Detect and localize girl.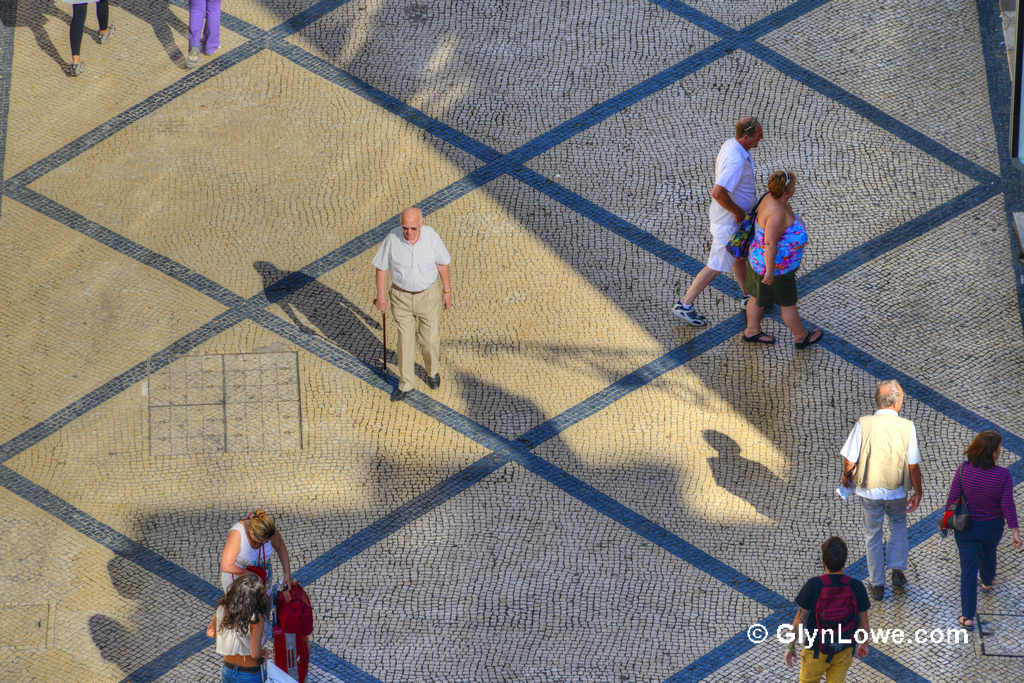
Localized at select_region(209, 574, 270, 676).
